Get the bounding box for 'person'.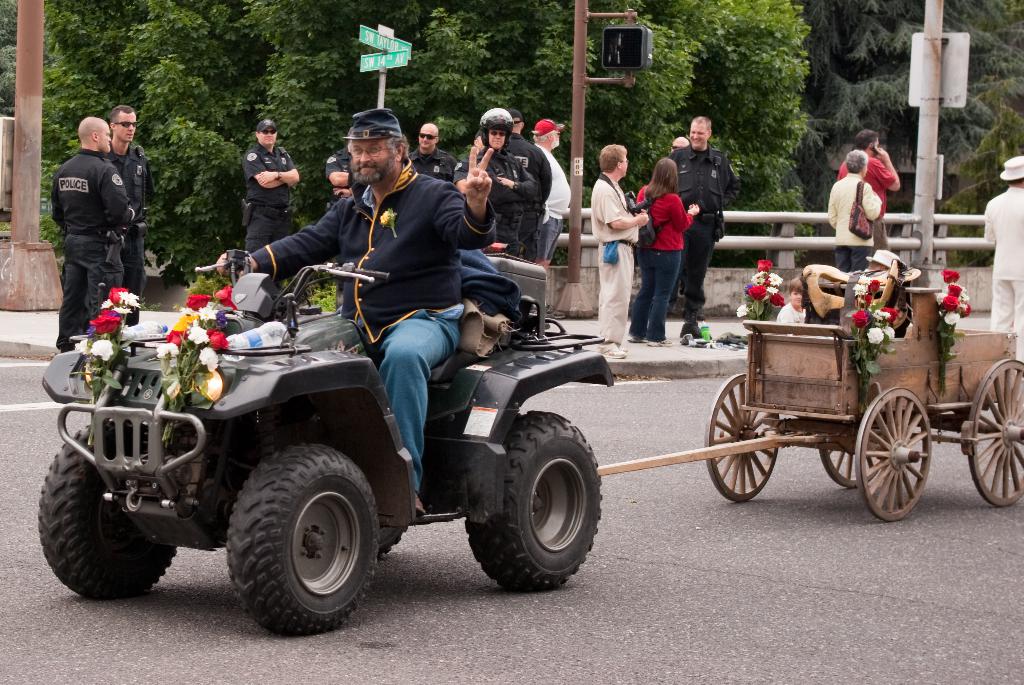
(776,280,808,332).
